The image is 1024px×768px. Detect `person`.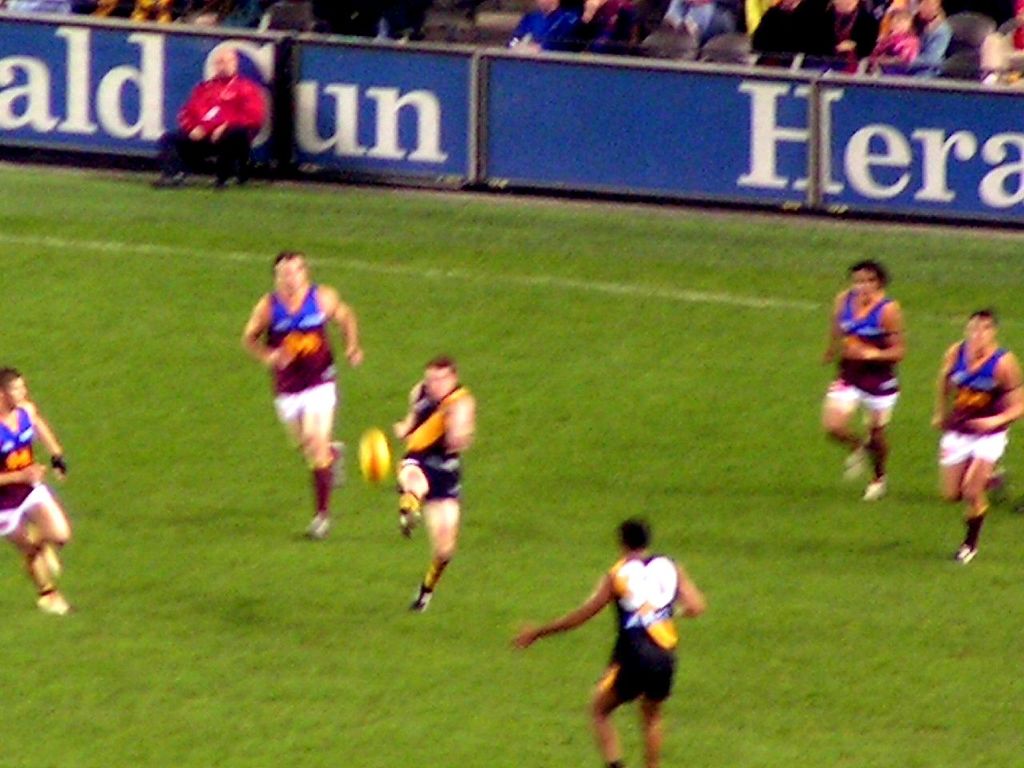
Detection: [385,356,475,612].
